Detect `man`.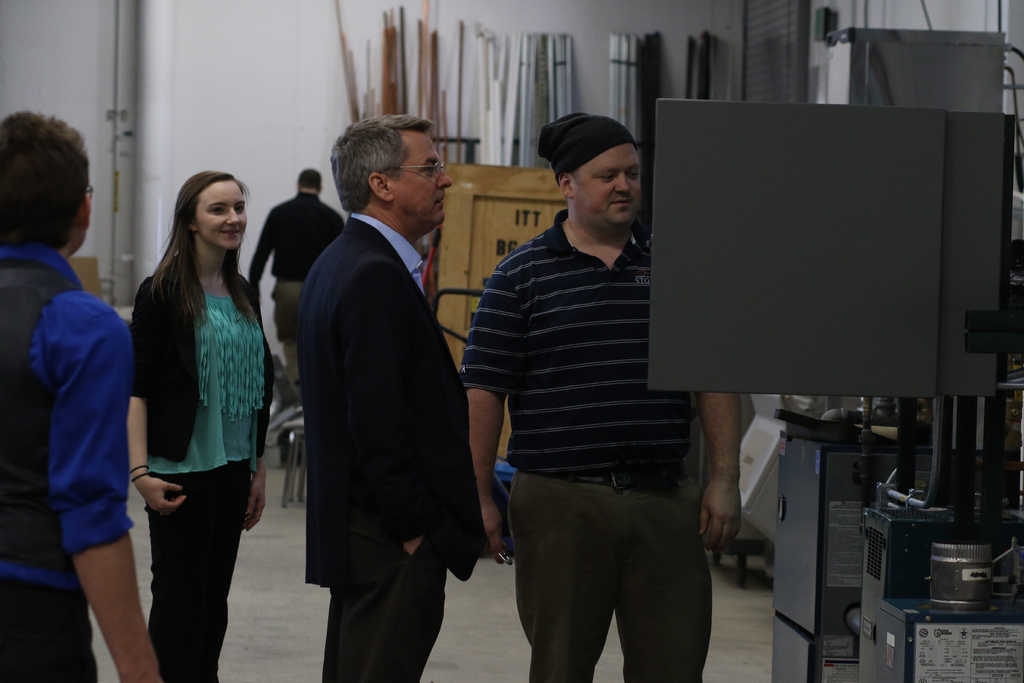
Detected at 467:101:726:664.
